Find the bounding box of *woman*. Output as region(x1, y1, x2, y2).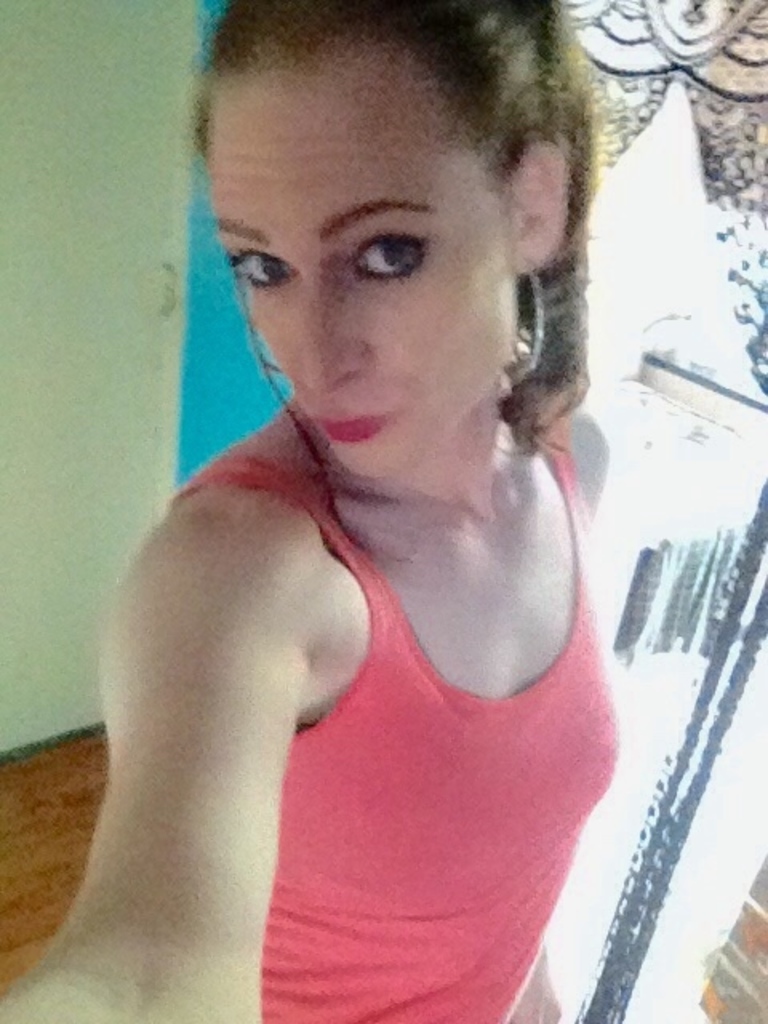
region(29, 14, 685, 1002).
